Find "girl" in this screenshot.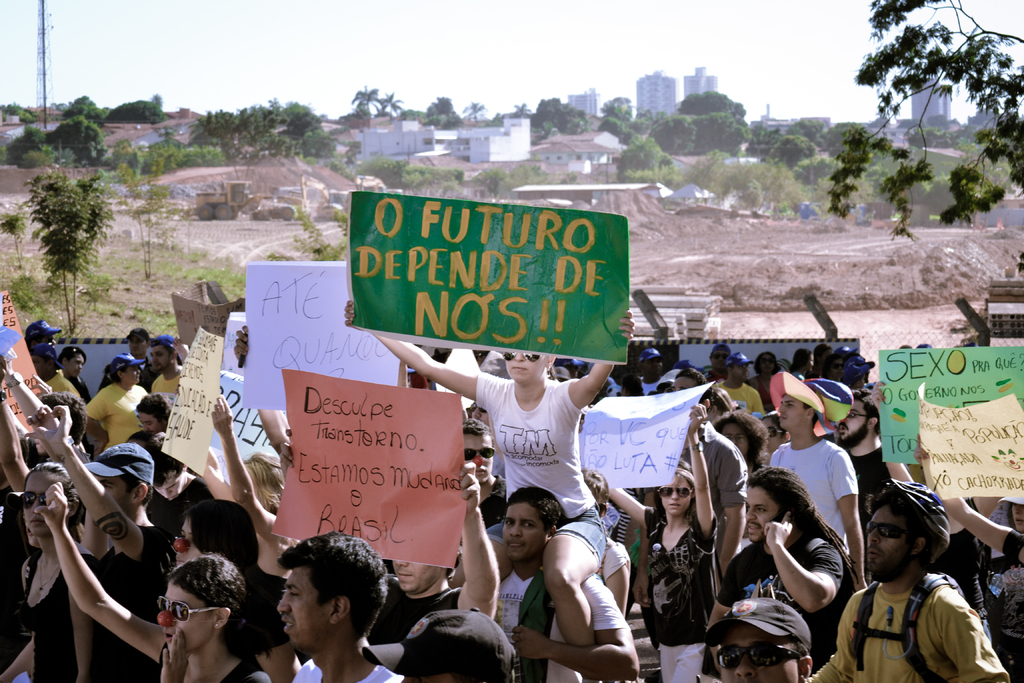
The bounding box for "girl" is bbox(0, 464, 91, 682).
